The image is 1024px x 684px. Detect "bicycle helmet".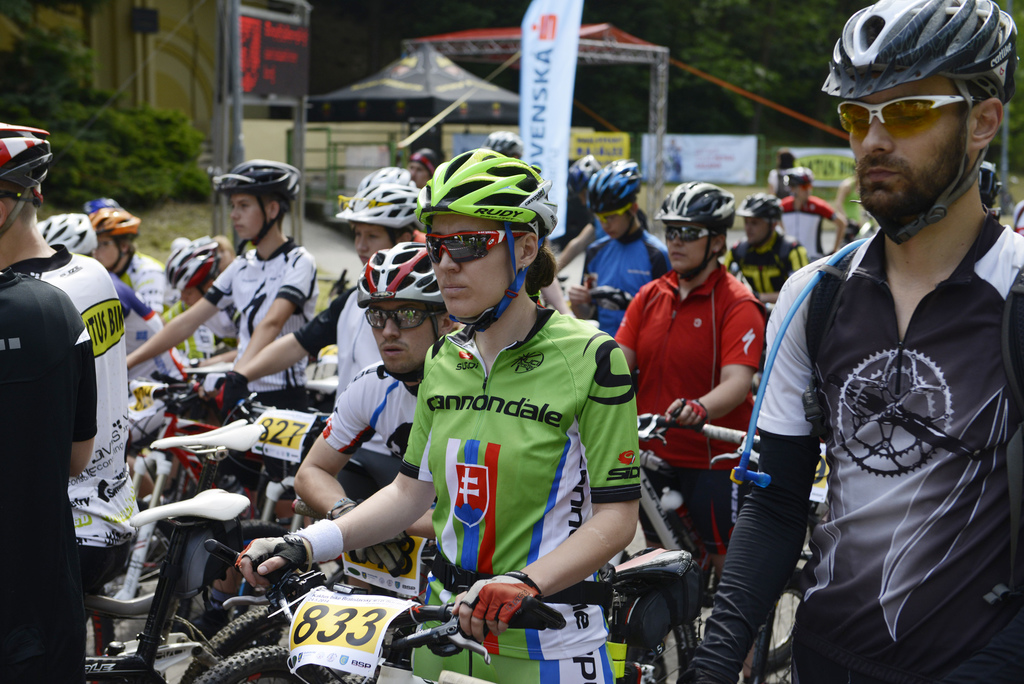
Detection: <region>209, 156, 300, 199</region>.
